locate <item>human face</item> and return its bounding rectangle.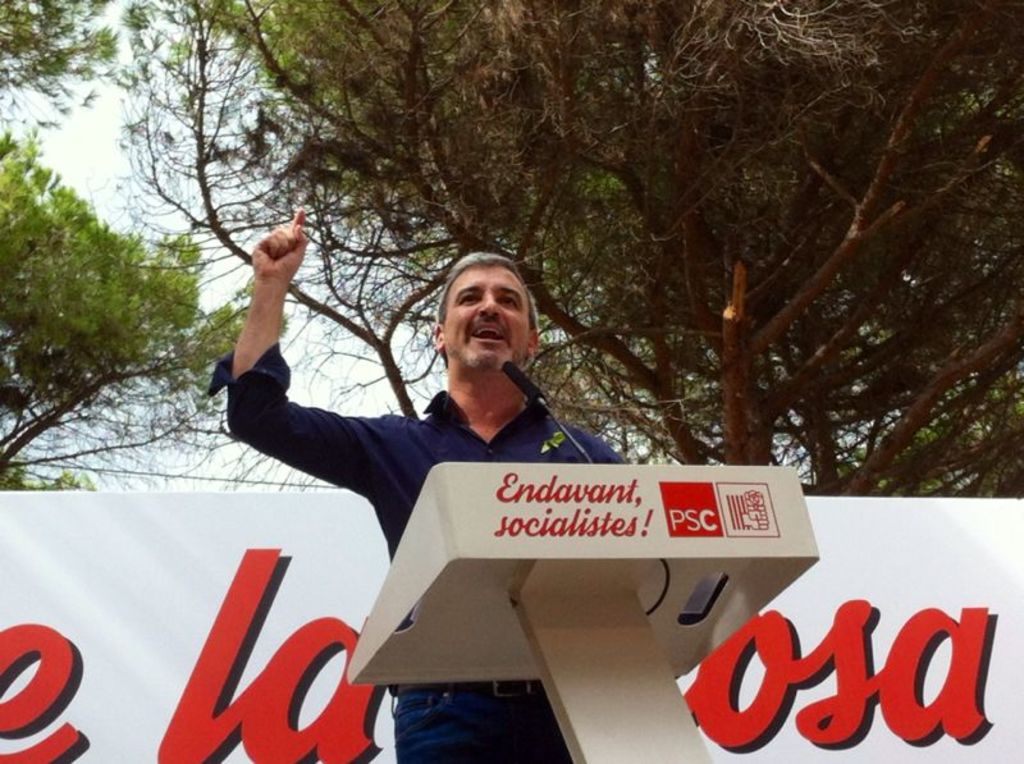
x1=443 y1=267 x2=530 y2=370.
